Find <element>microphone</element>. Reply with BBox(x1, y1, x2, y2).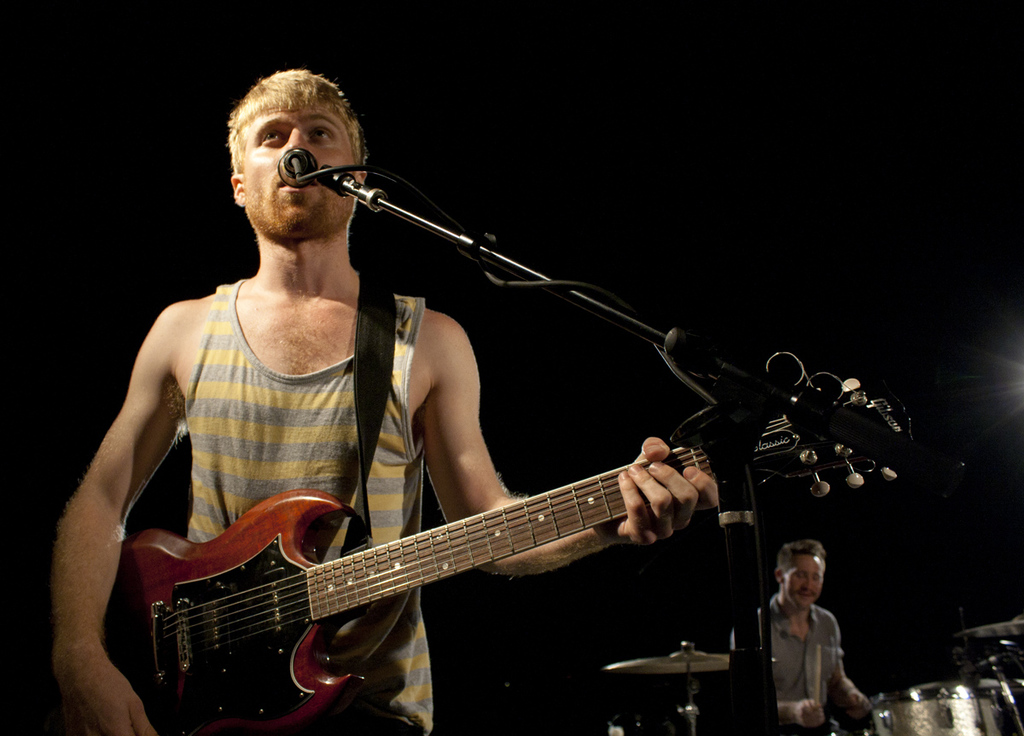
BBox(278, 154, 315, 188).
